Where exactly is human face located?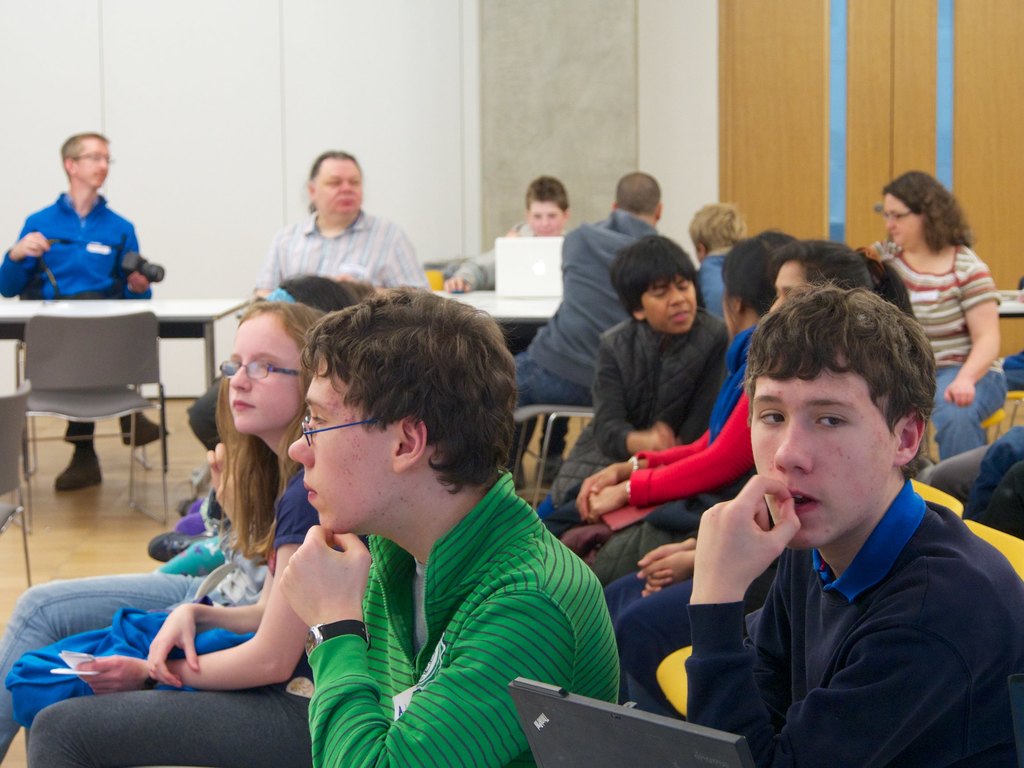
Its bounding box is locate(223, 315, 308, 431).
